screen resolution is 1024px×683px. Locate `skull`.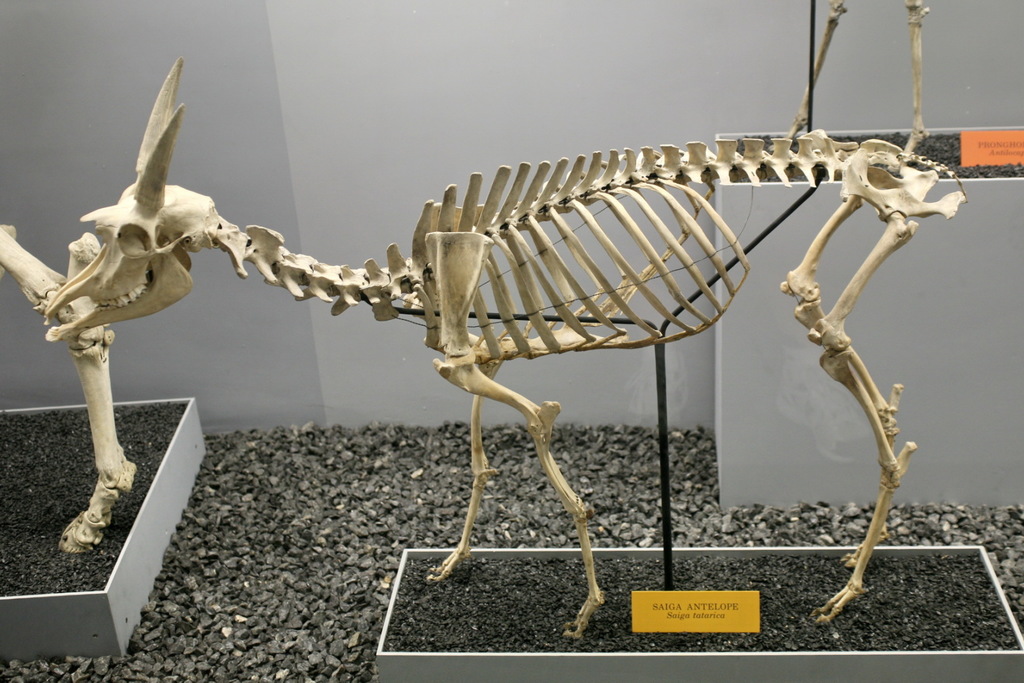
box=[42, 87, 328, 462].
